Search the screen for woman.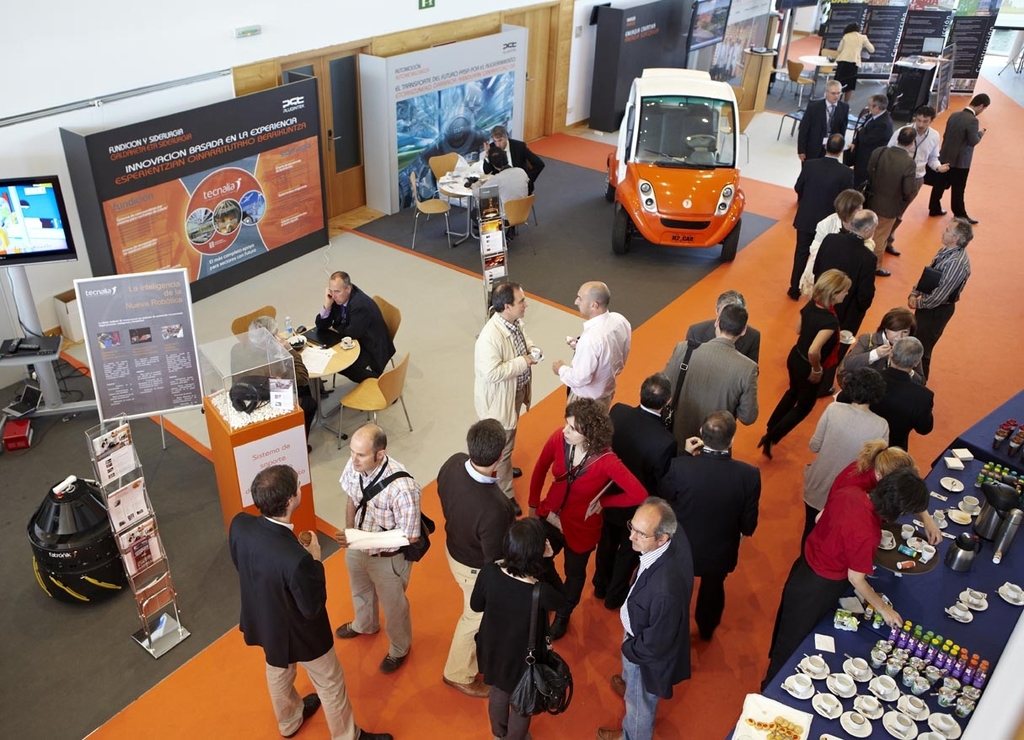
Found at [848,309,932,383].
